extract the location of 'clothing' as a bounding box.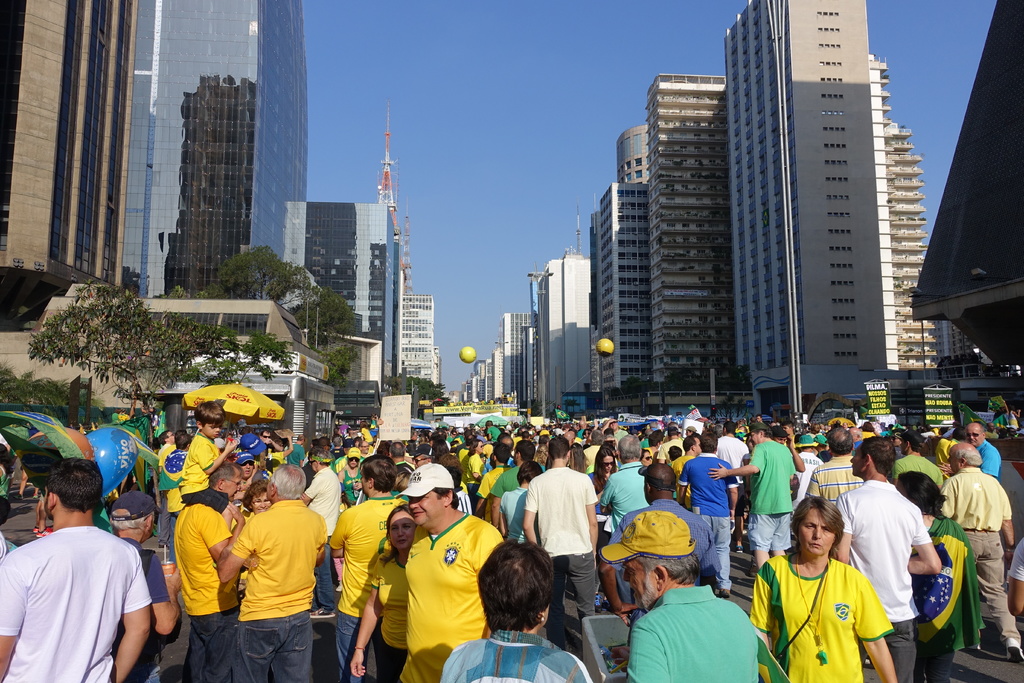
box=[679, 457, 734, 597].
